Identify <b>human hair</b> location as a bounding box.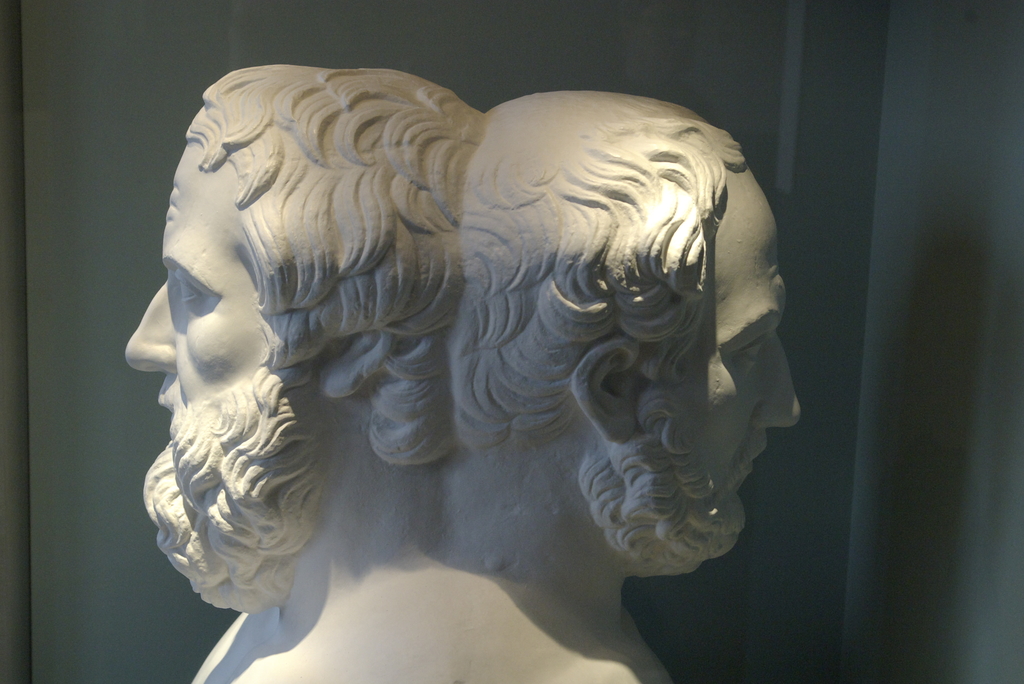
[left=153, top=74, right=501, bottom=476].
